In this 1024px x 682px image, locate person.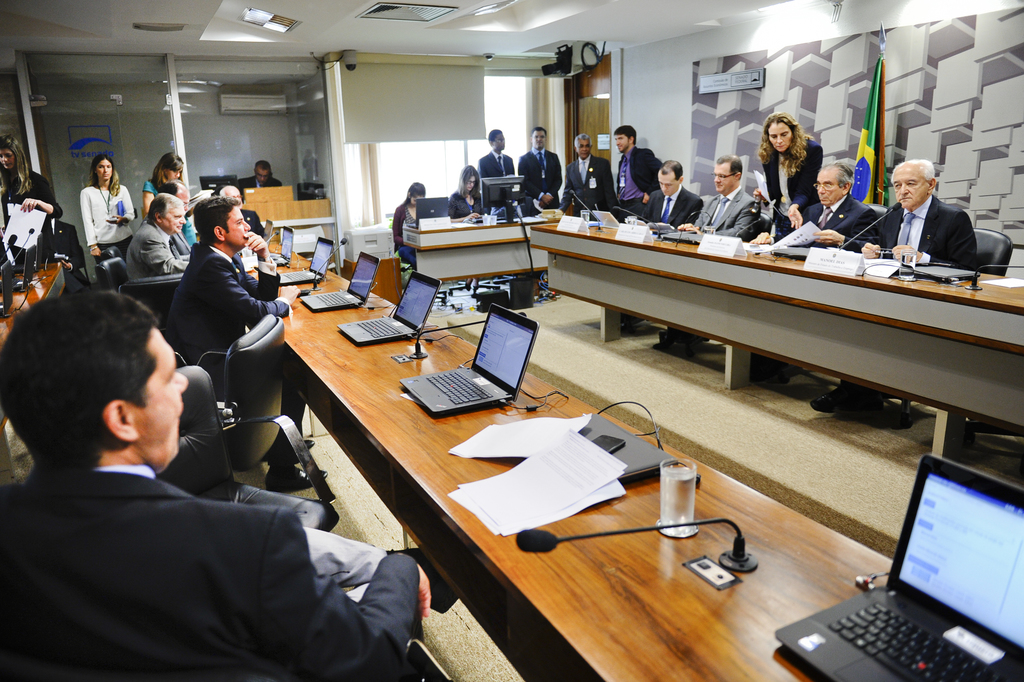
Bounding box: [left=391, top=181, right=428, bottom=270].
